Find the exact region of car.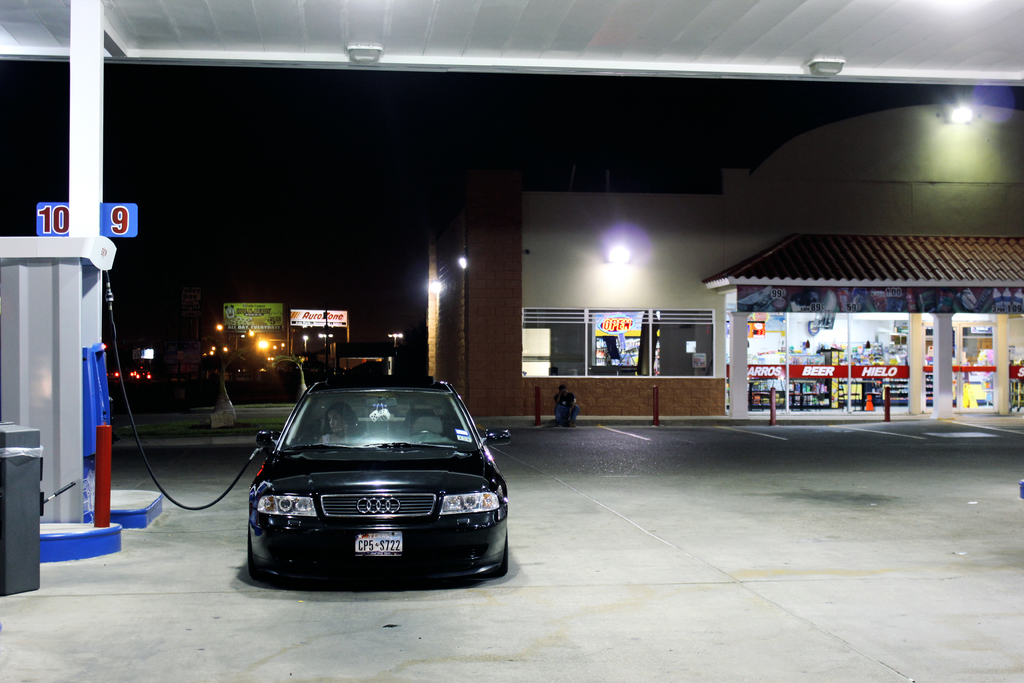
Exact region: detection(270, 358, 300, 372).
